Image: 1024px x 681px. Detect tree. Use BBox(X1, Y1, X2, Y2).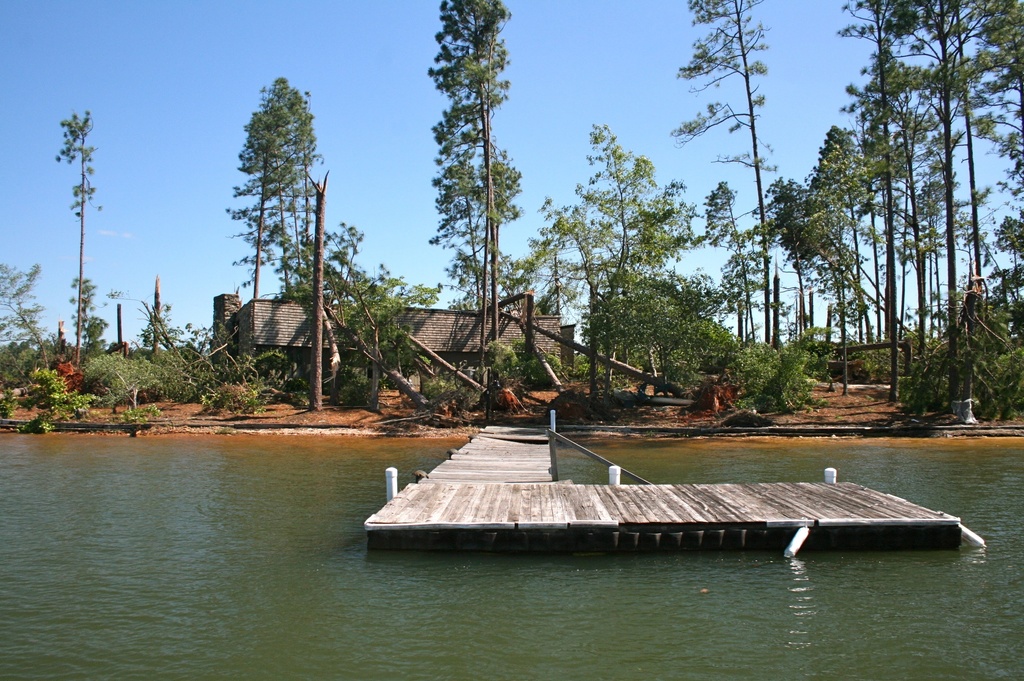
BBox(282, 214, 514, 407).
